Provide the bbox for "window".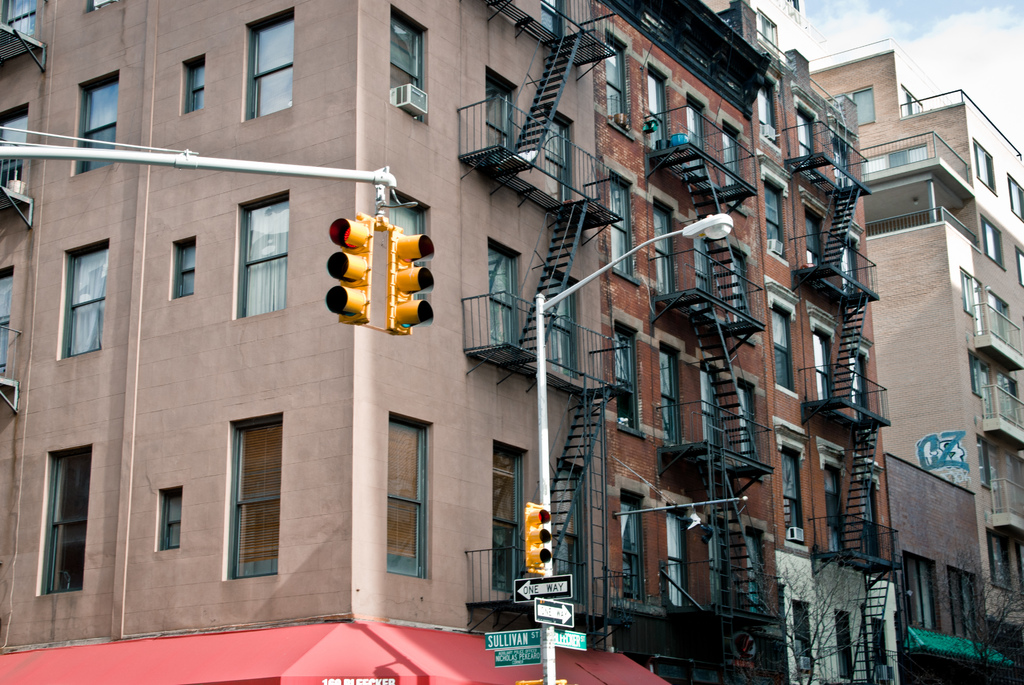
l=817, t=471, r=851, b=552.
